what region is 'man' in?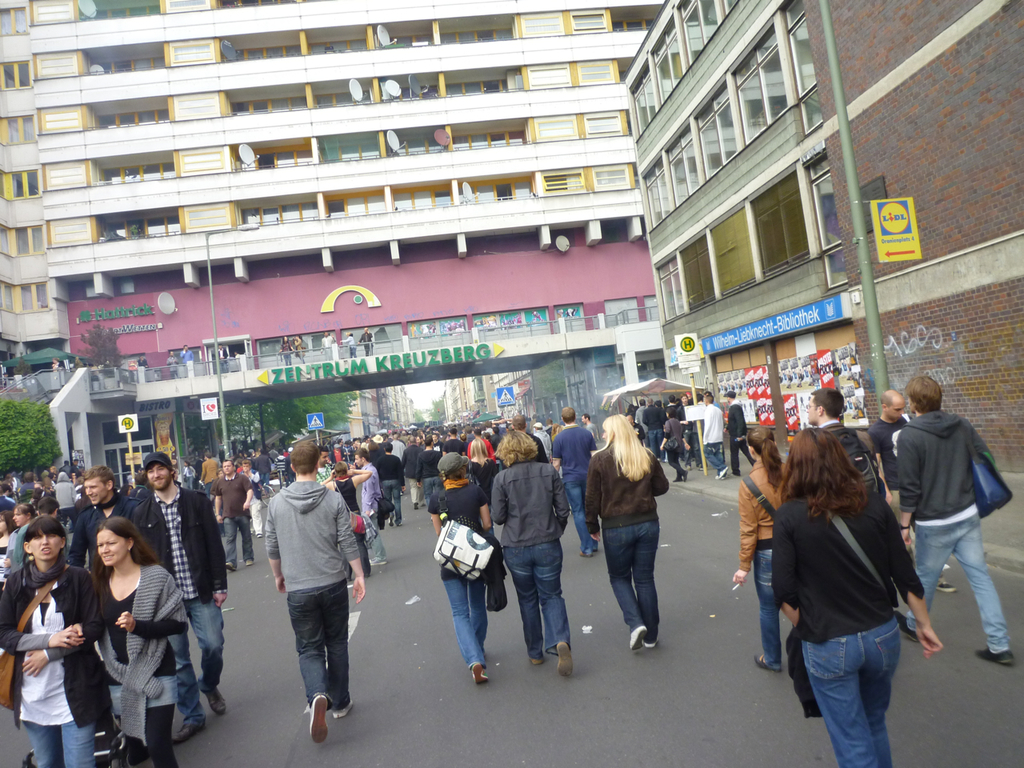
358:452:382:565.
